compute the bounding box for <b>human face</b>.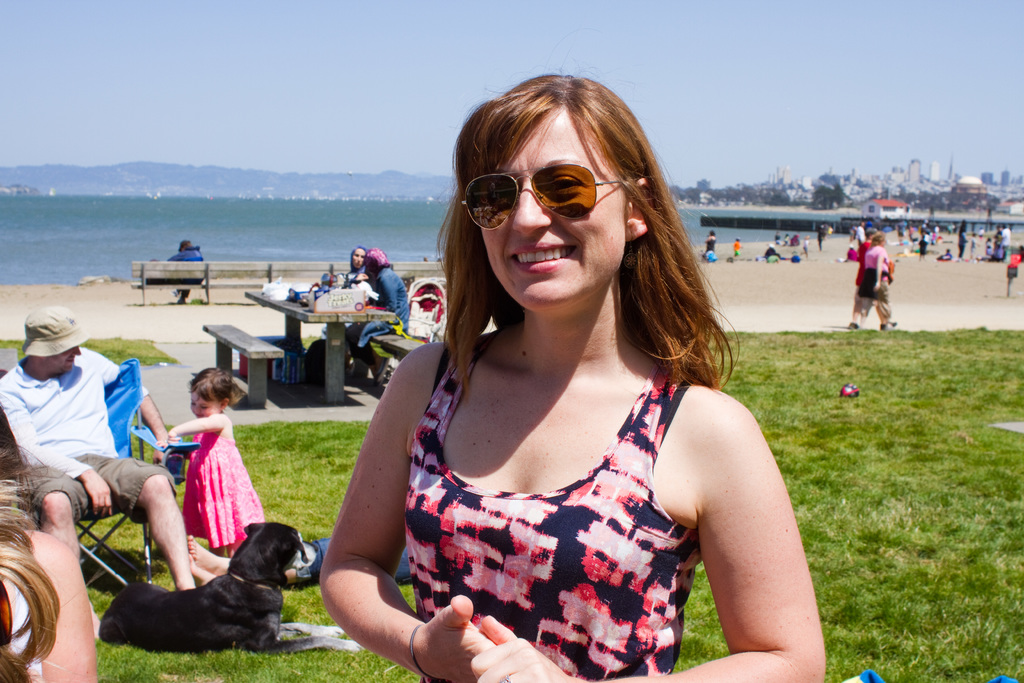
[195, 399, 215, 420].
